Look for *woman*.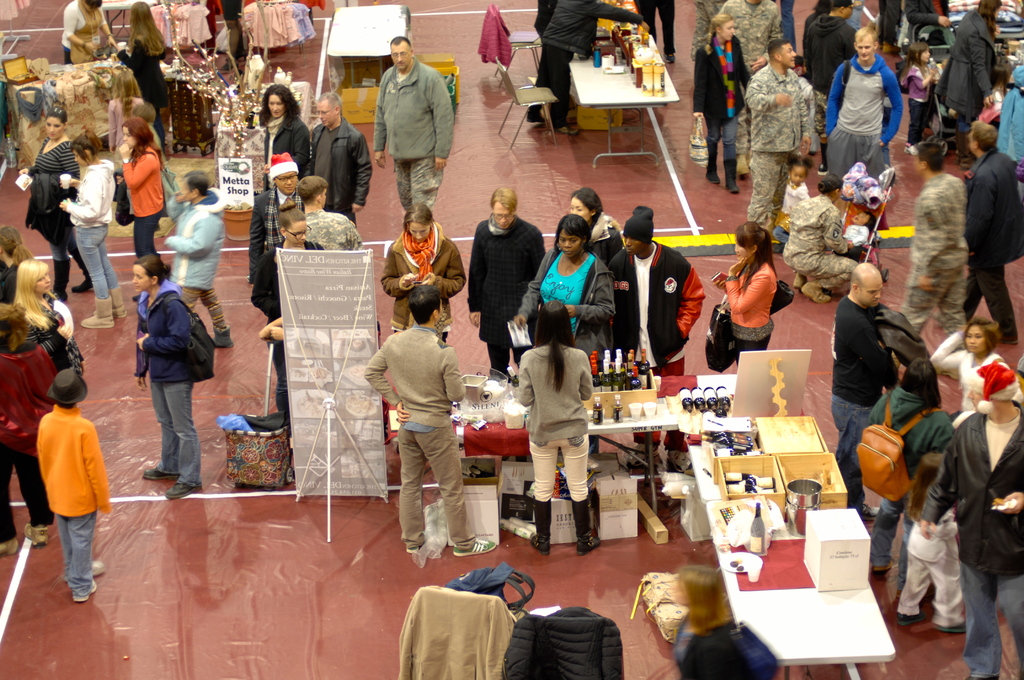
Found: {"x1": 58, "y1": 127, "x2": 115, "y2": 320}.
